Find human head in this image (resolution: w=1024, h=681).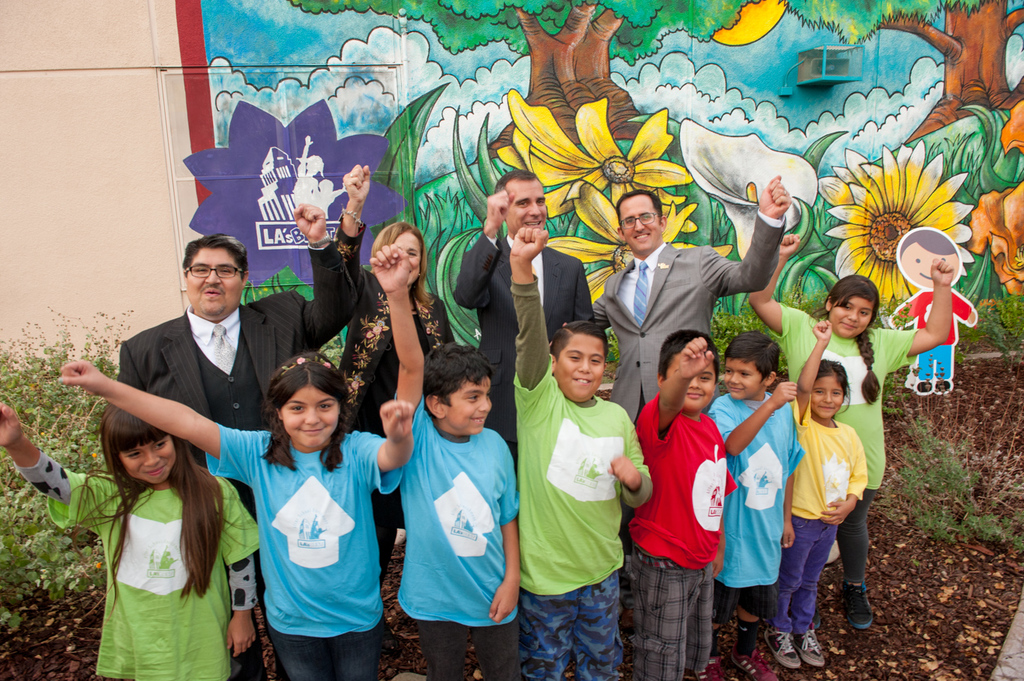
{"left": 824, "top": 273, "right": 883, "bottom": 342}.
